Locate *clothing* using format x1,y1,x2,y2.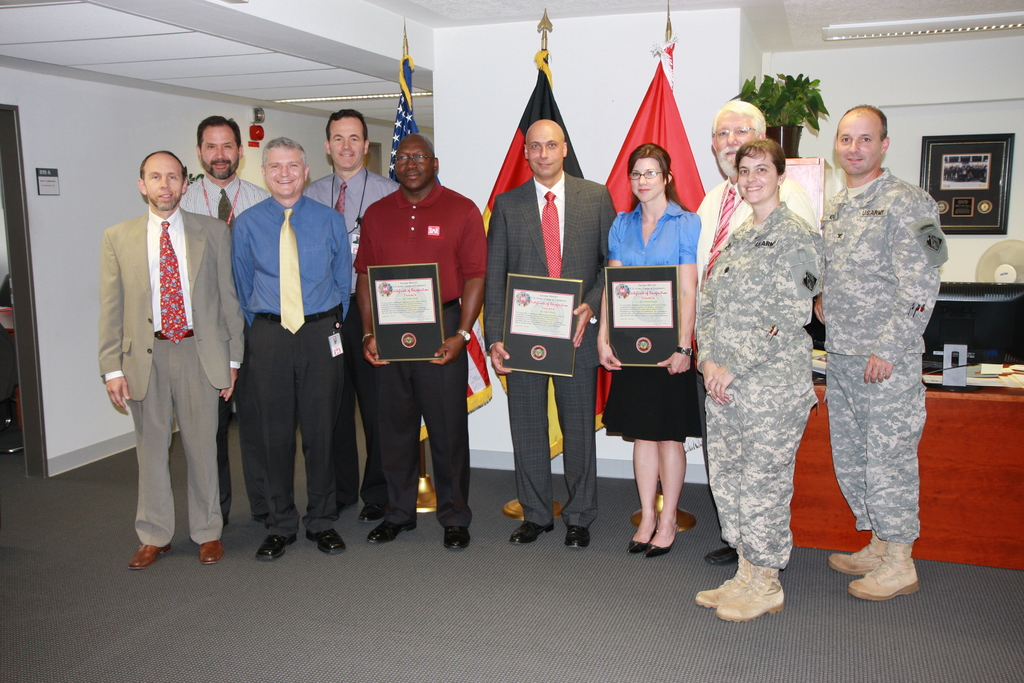
691,197,823,570.
